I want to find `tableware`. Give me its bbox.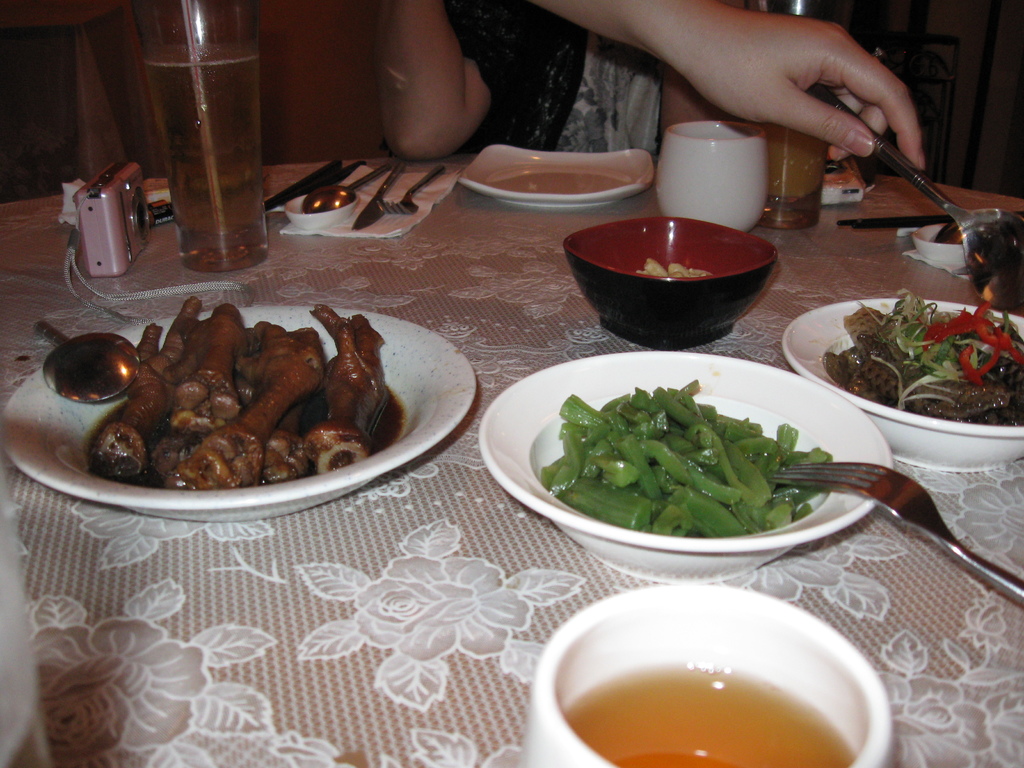
820 86 1023 316.
